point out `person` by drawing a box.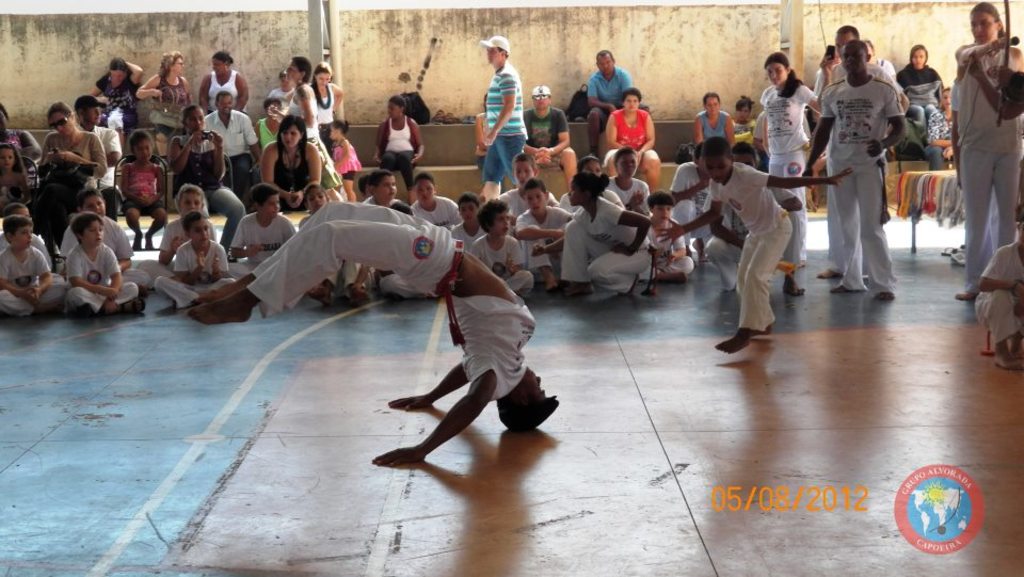
bbox=[167, 102, 227, 201].
